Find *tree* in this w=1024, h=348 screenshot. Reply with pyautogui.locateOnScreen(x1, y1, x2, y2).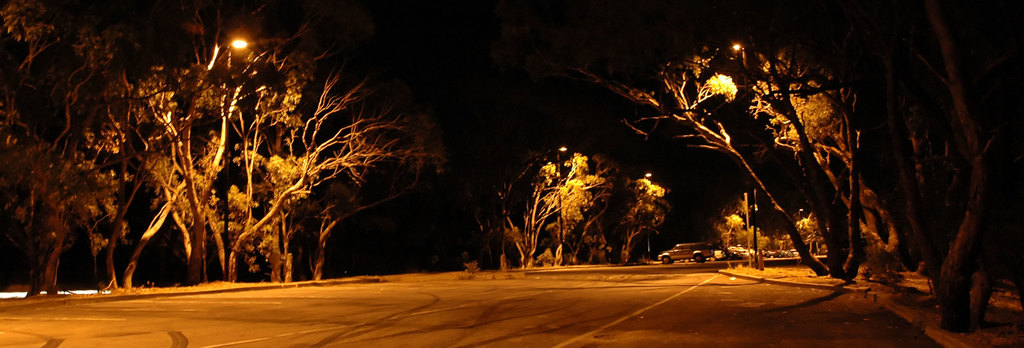
pyautogui.locateOnScreen(266, 0, 444, 277).
